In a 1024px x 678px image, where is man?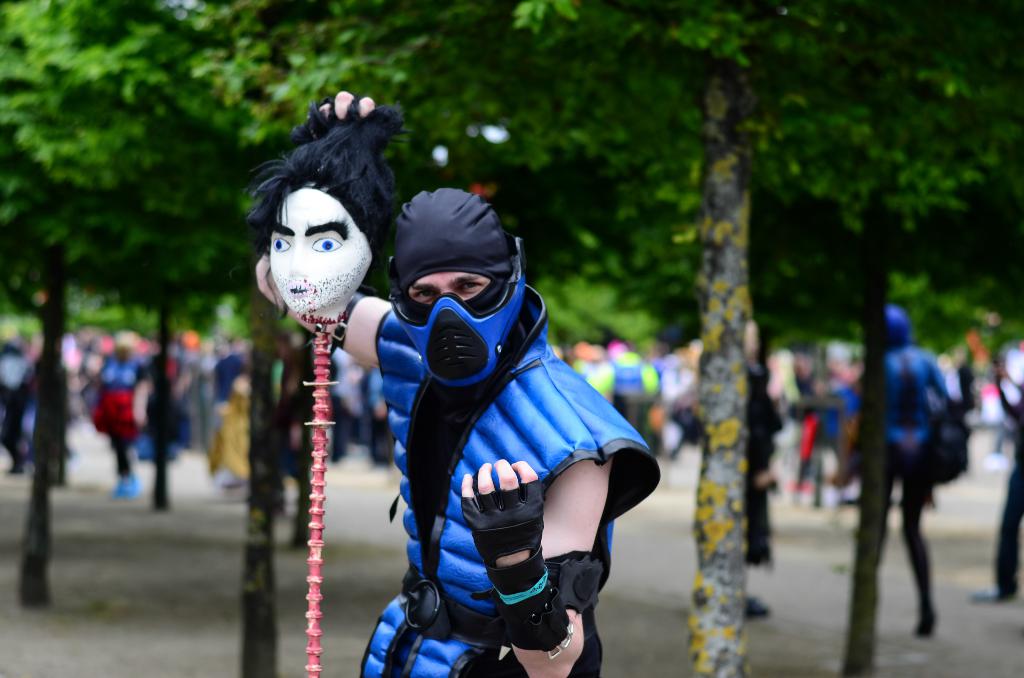
(290,169,662,677).
